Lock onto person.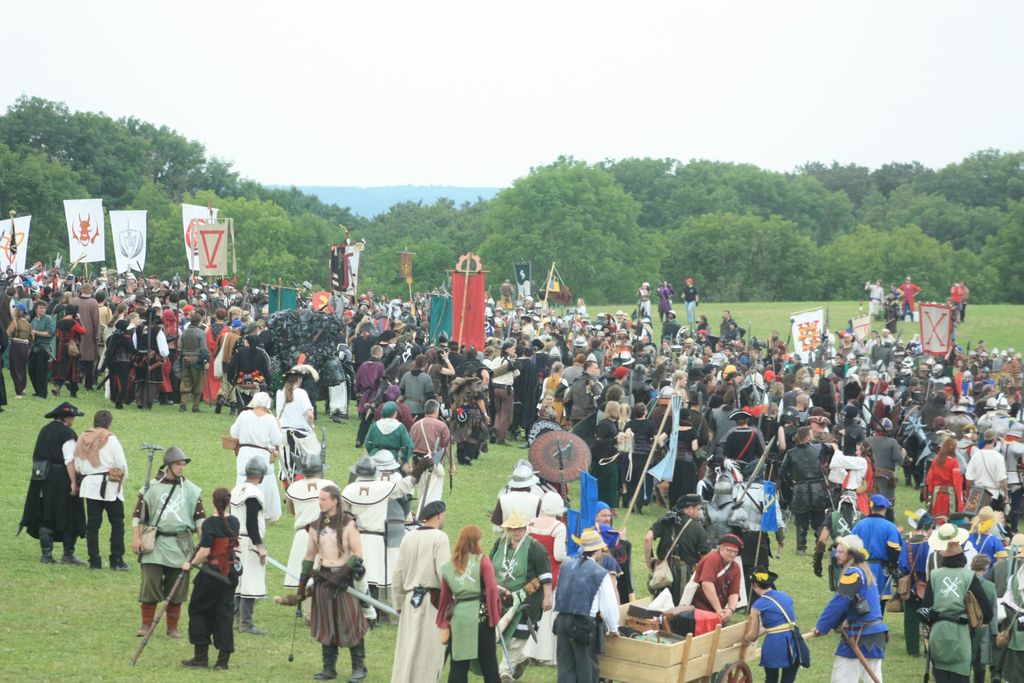
Locked: box=[129, 449, 207, 641].
